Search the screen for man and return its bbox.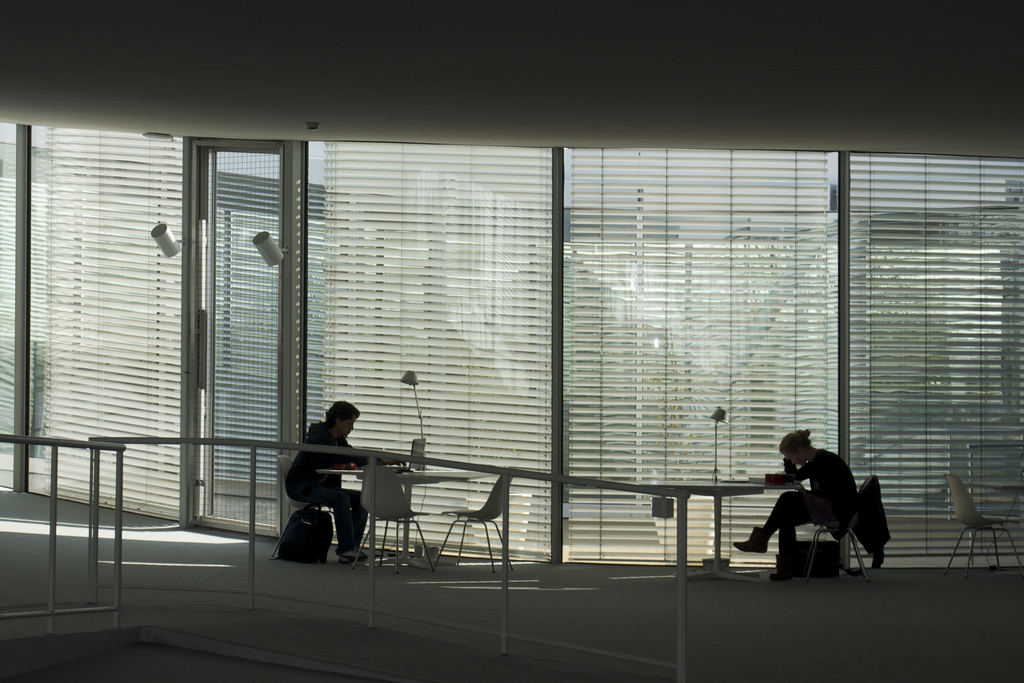
Found: [732,431,852,577].
